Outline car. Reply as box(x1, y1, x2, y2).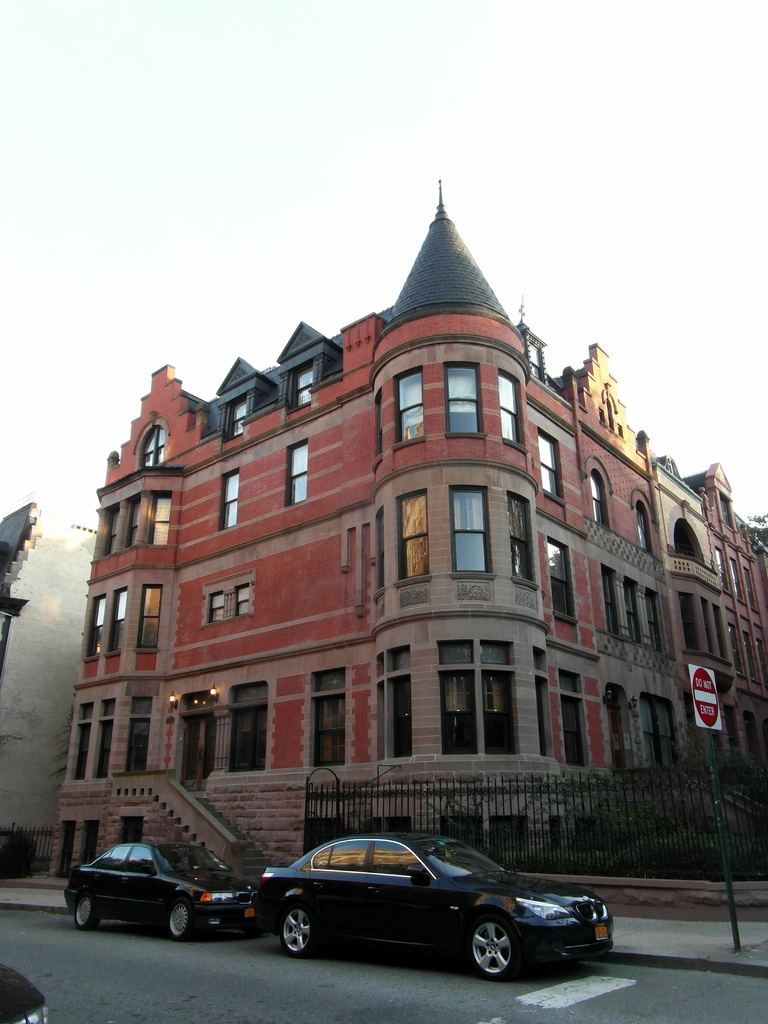
box(58, 840, 261, 941).
